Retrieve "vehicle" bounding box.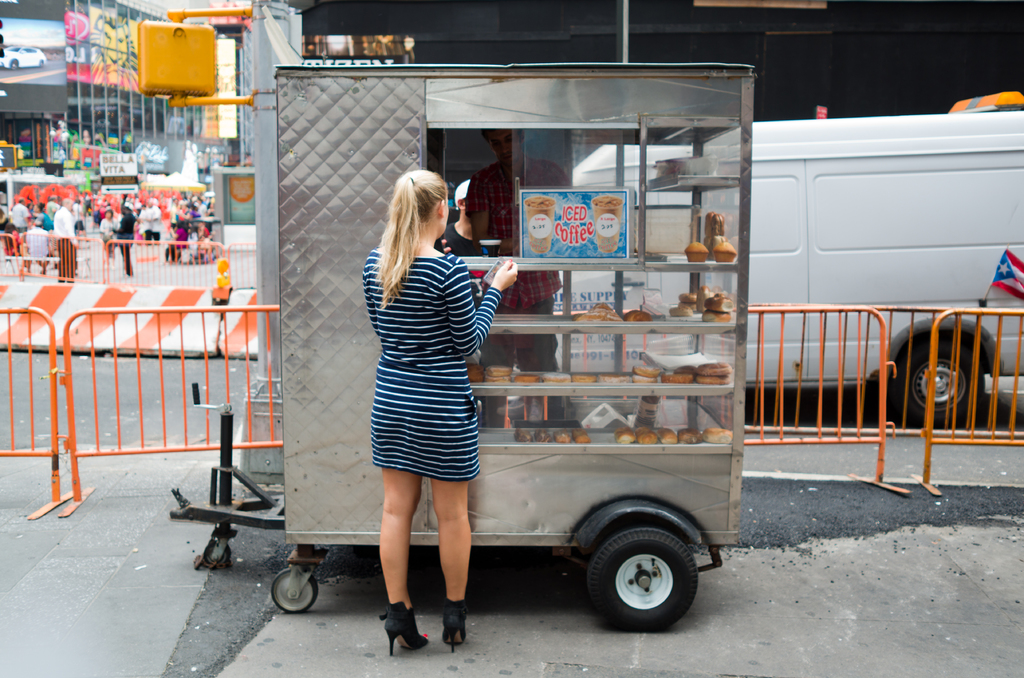
Bounding box: [left=0, top=174, right=72, bottom=230].
